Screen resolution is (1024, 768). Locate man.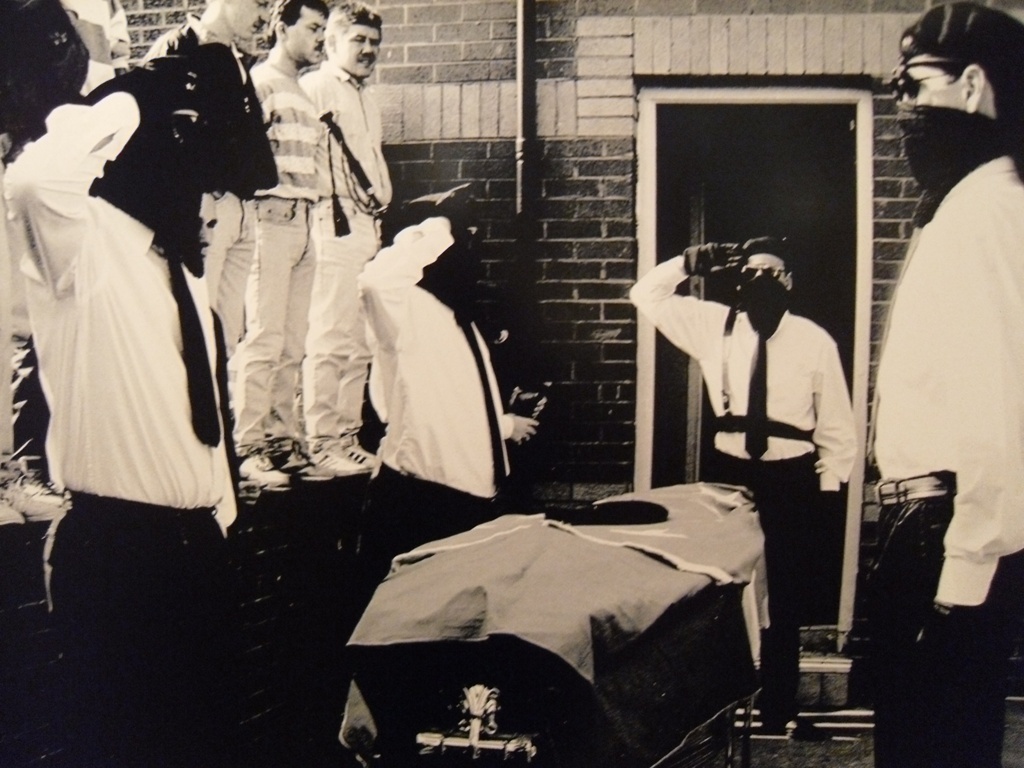
Rect(133, 0, 280, 346).
